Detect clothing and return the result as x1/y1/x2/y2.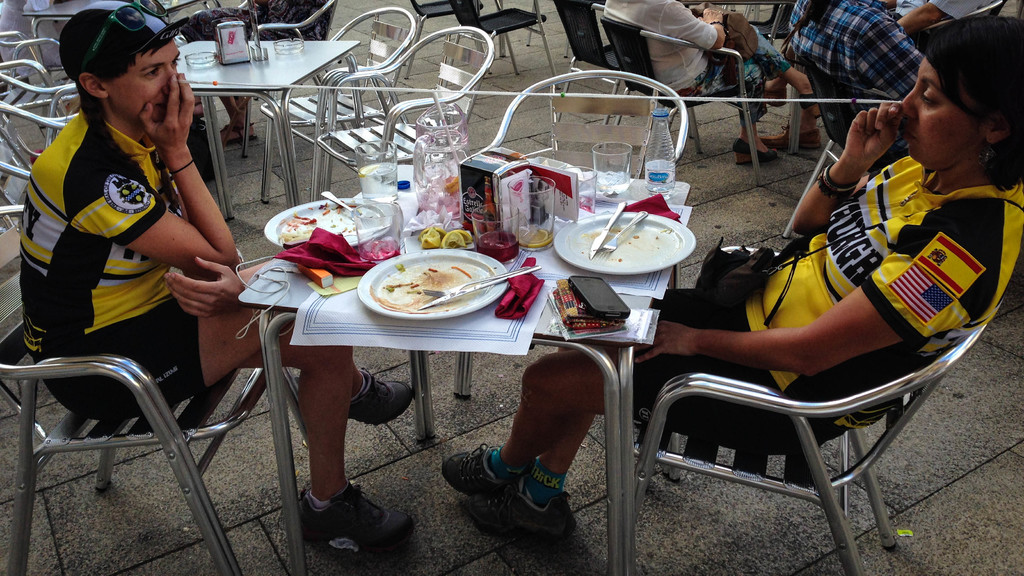
918/1/982/22.
